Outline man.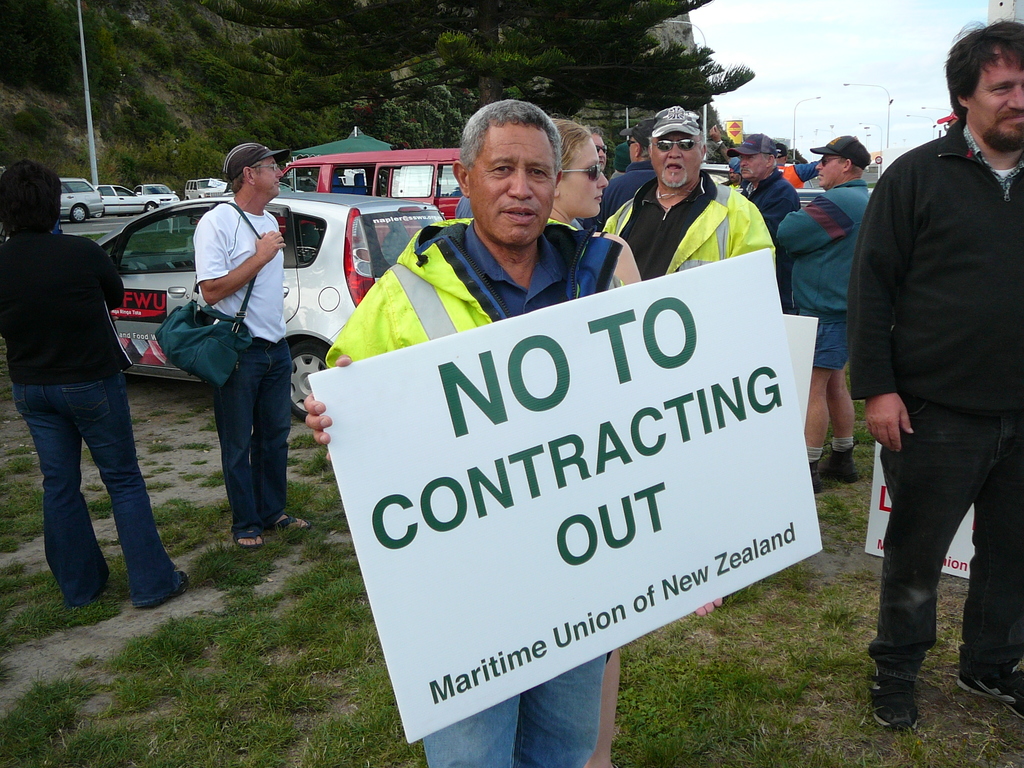
Outline: [left=727, top=152, right=742, bottom=186].
